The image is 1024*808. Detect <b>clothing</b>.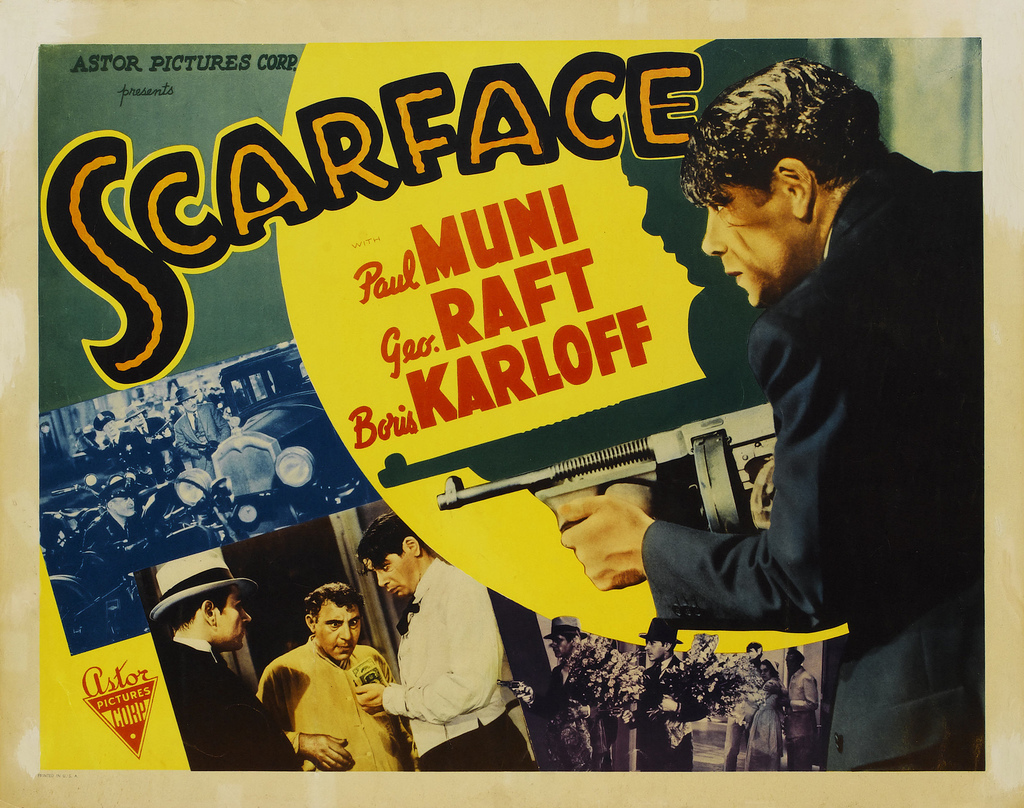
Detection: box=[784, 668, 819, 771].
